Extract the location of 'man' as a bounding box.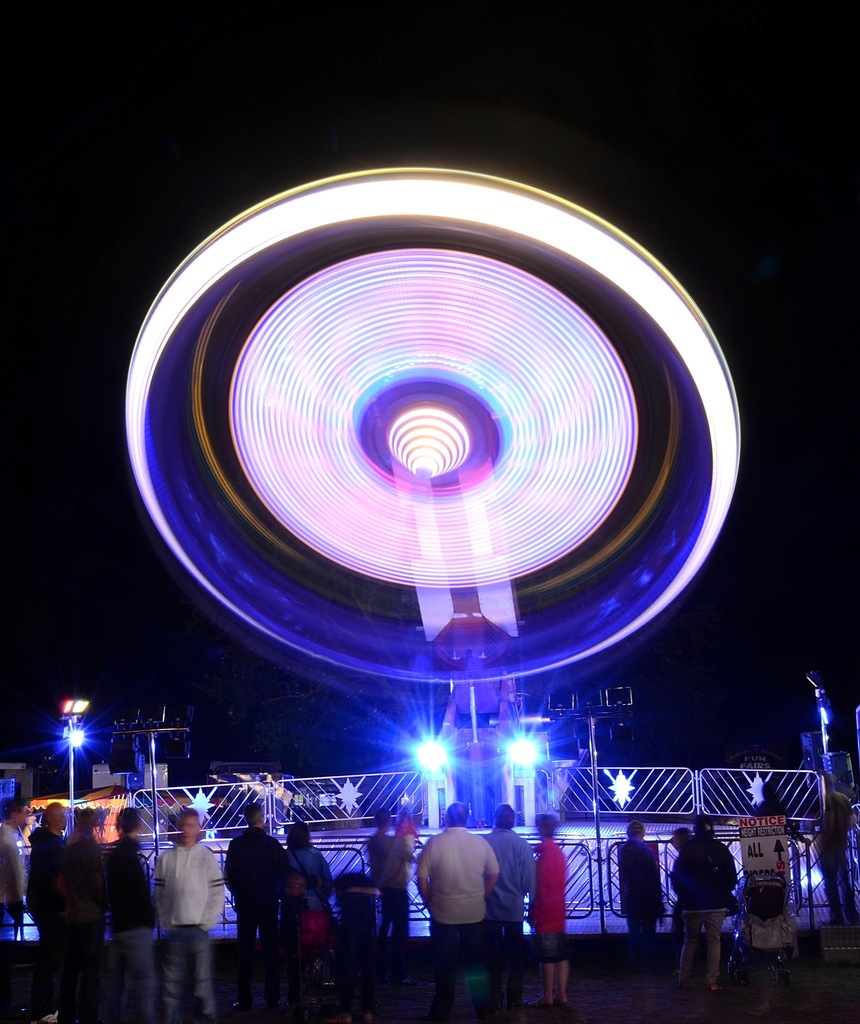
<region>142, 803, 216, 1022</region>.
